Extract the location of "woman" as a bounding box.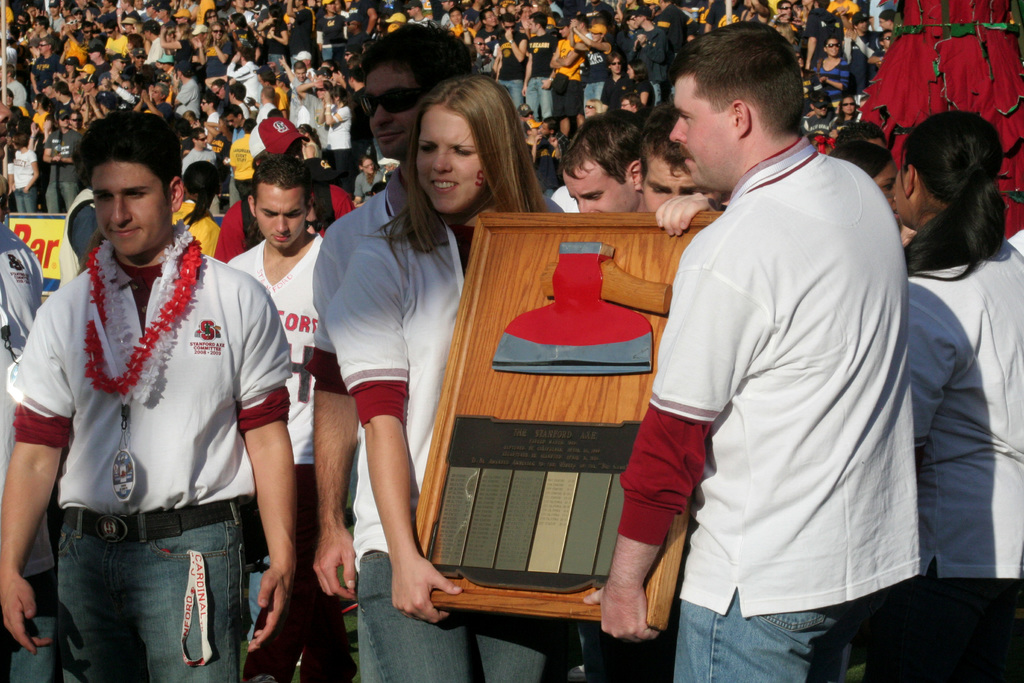
bbox(202, 21, 230, 81).
